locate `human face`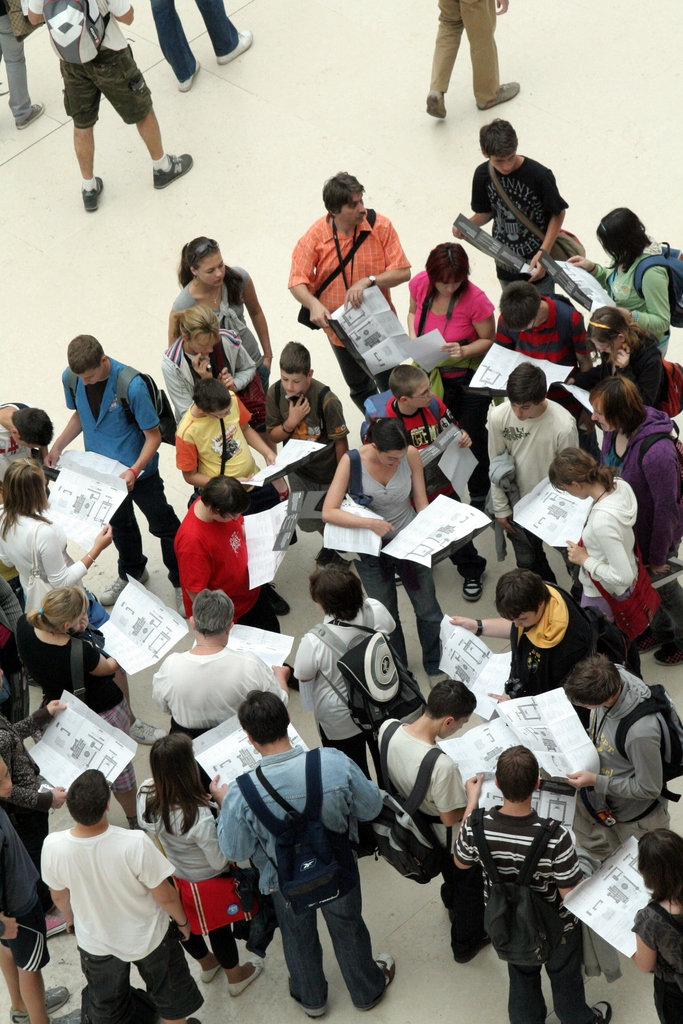
[x1=414, y1=372, x2=433, y2=410]
